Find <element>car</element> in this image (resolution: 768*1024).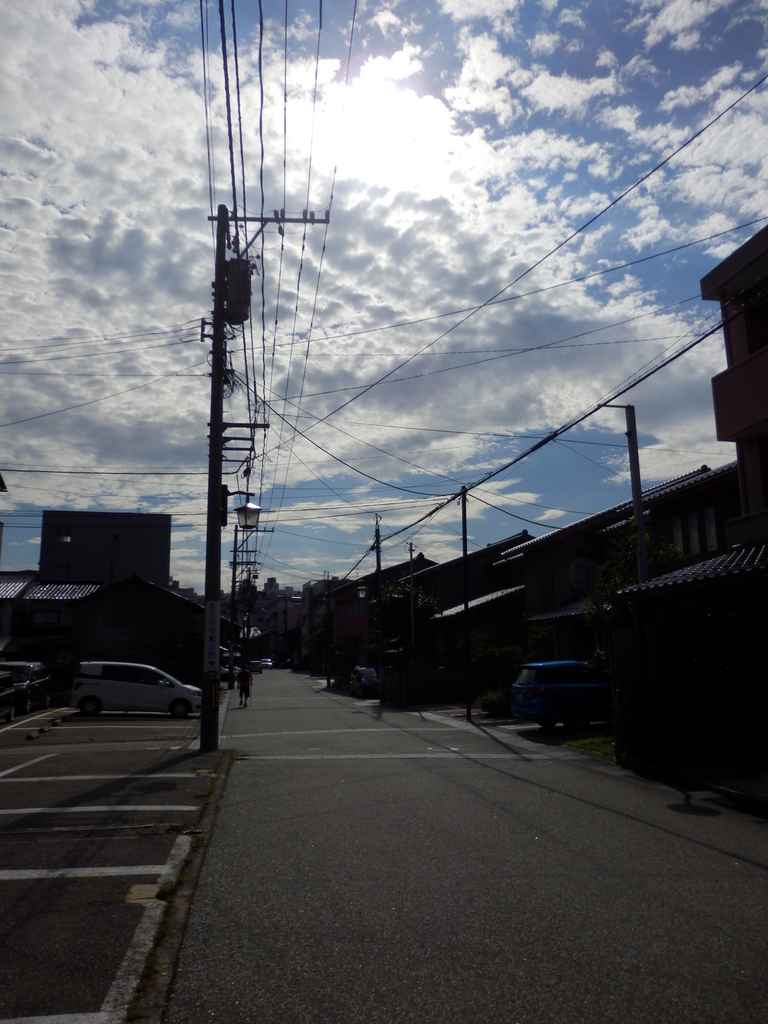
select_region(4, 664, 49, 705).
